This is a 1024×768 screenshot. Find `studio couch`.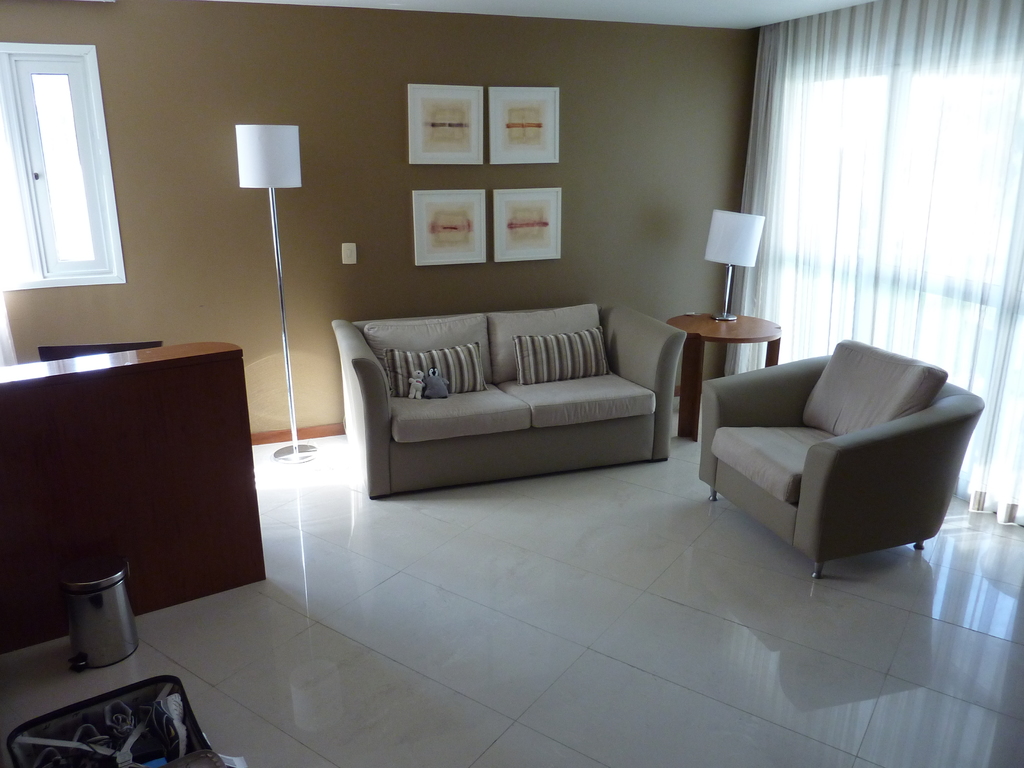
Bounding box: {"x1": 705, "y1": 342, "x2": 991, "y2": 573}.
